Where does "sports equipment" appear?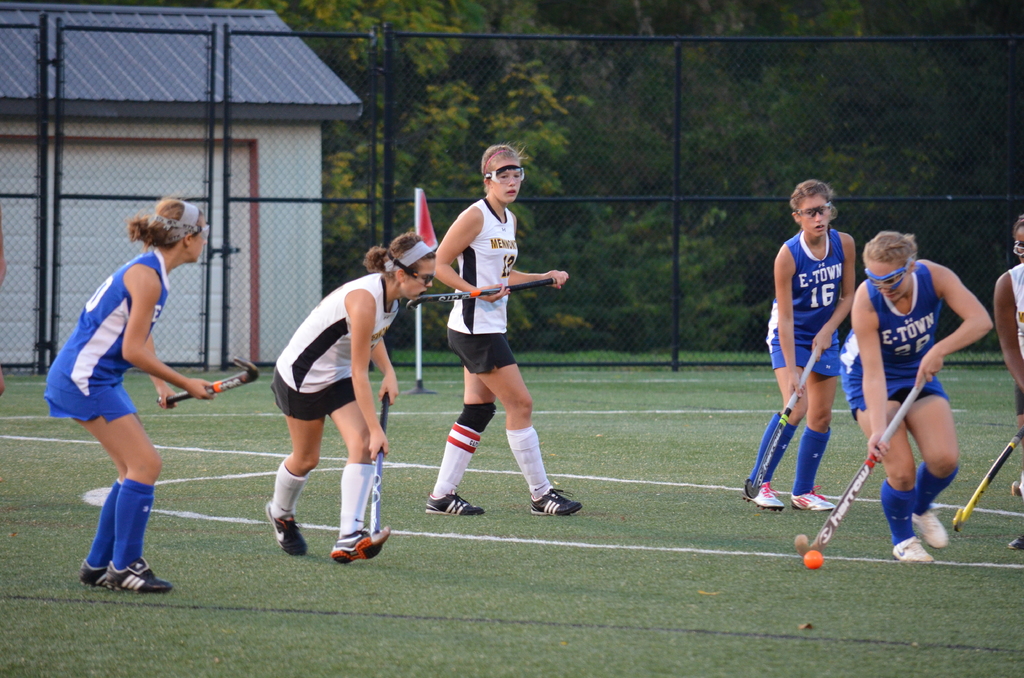
Appears at crop(536, 486, 579, 512).
